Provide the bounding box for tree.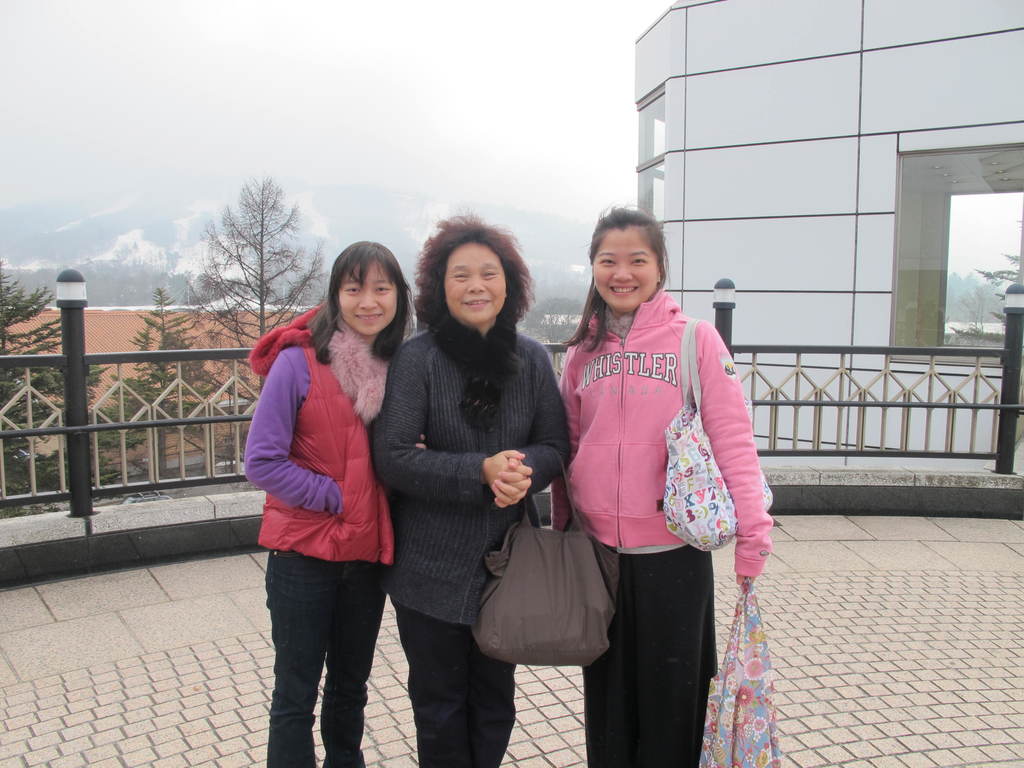
left=106, top=288, right=223, bottom=436.
